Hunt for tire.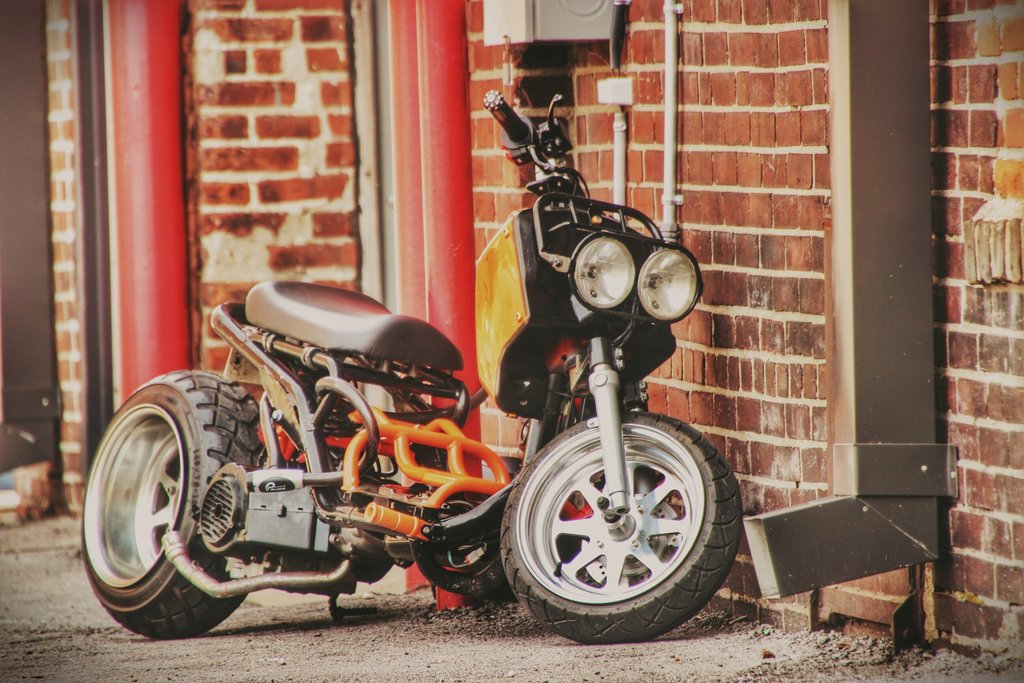
Hunted down at [left=81, top=368, right=267, bottom=634].
